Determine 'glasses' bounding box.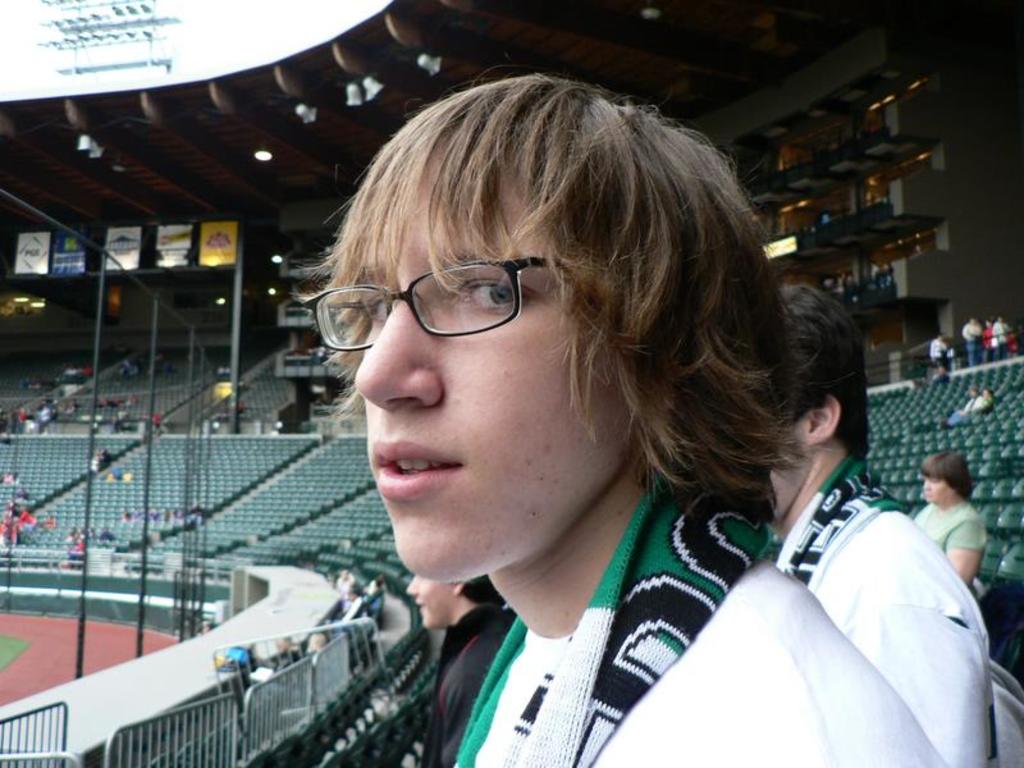
Determined: (left=301, top=243, right=554, bottom=360).
